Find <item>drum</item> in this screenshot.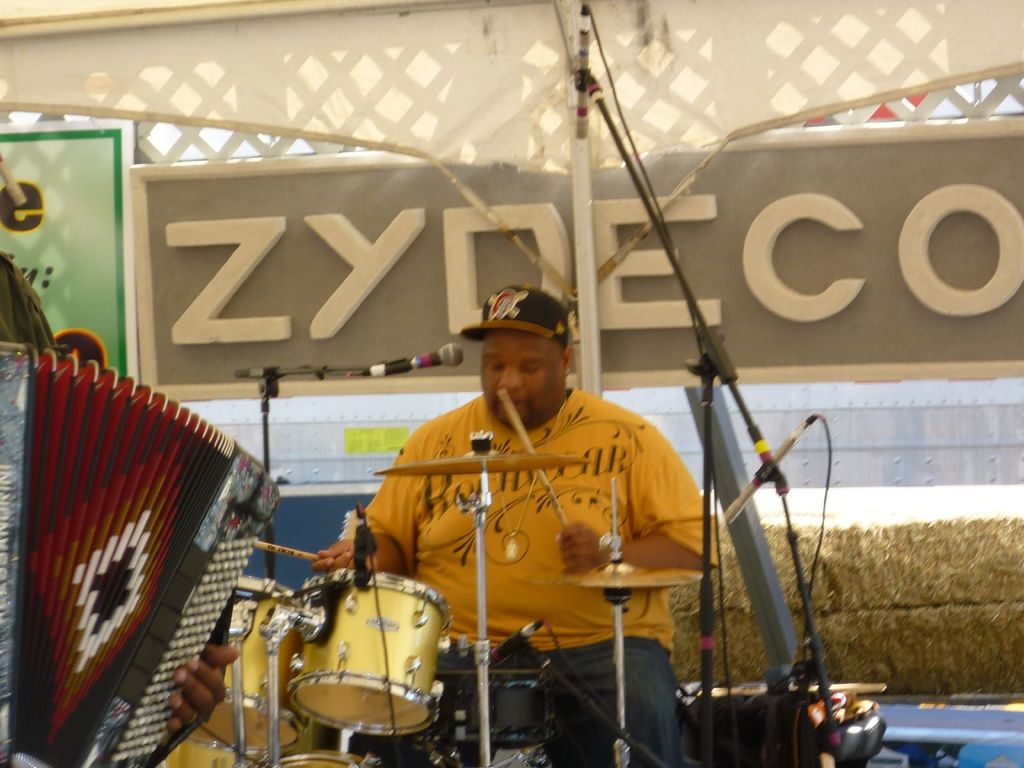
The bounding box for <item>drum</item> is Rect(153, 728, 255, 767).
